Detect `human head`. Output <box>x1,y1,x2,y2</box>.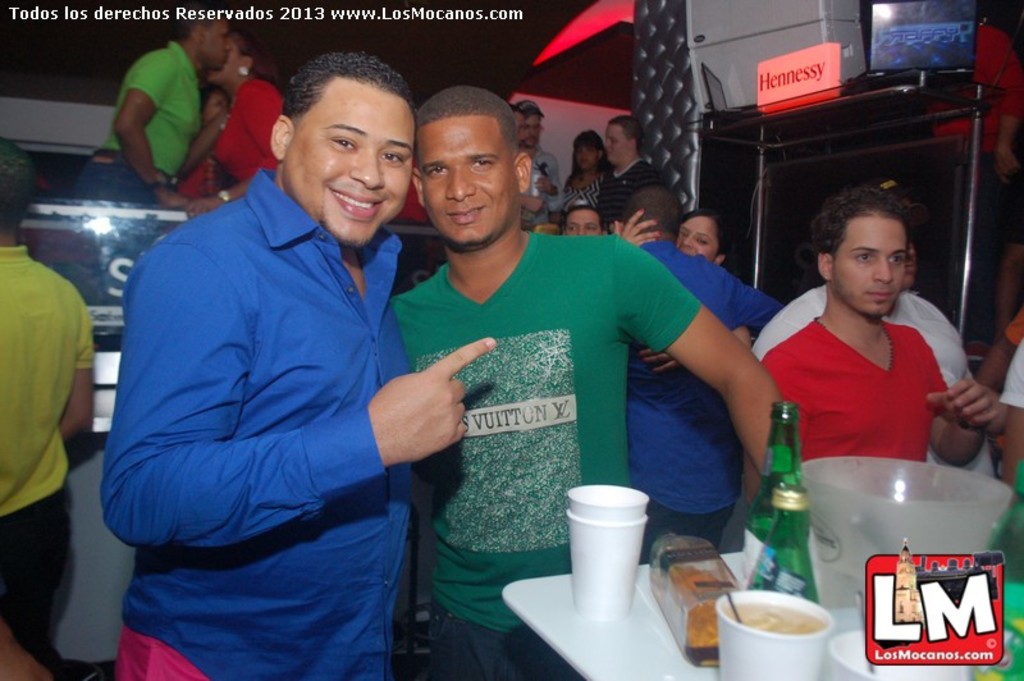
<box>602,115,649,166</box>.
